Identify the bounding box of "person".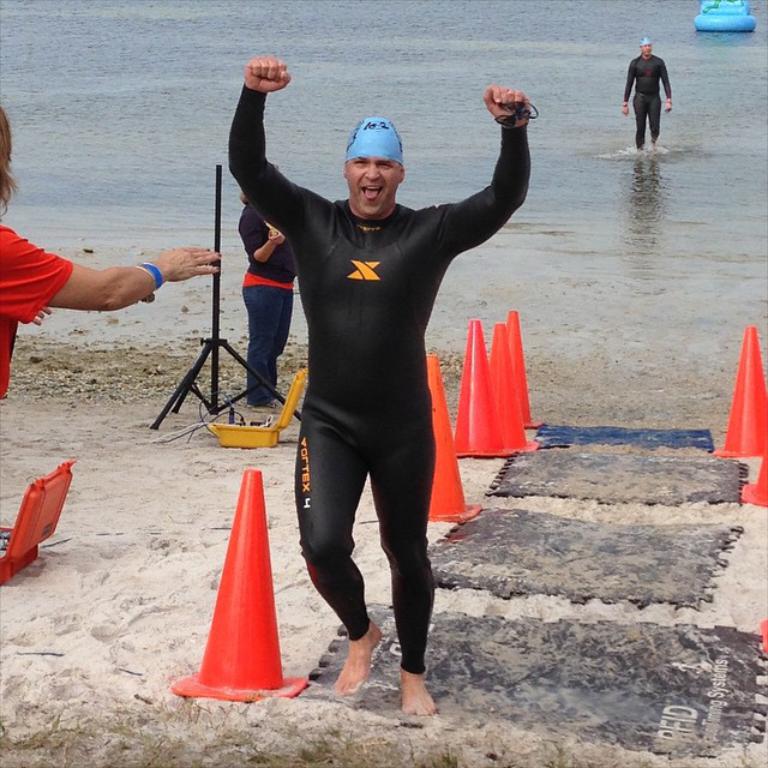
bbox=(623, 41, 672, 154).
